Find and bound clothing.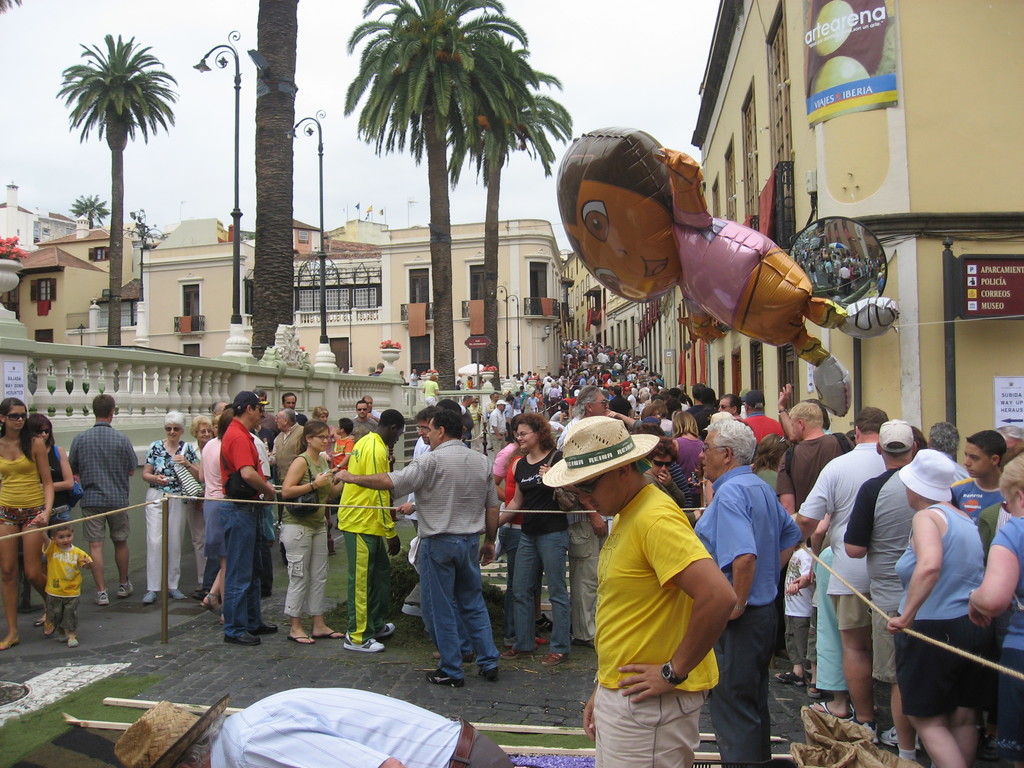
Bound: bbox=(12, 451, 60, 606).
